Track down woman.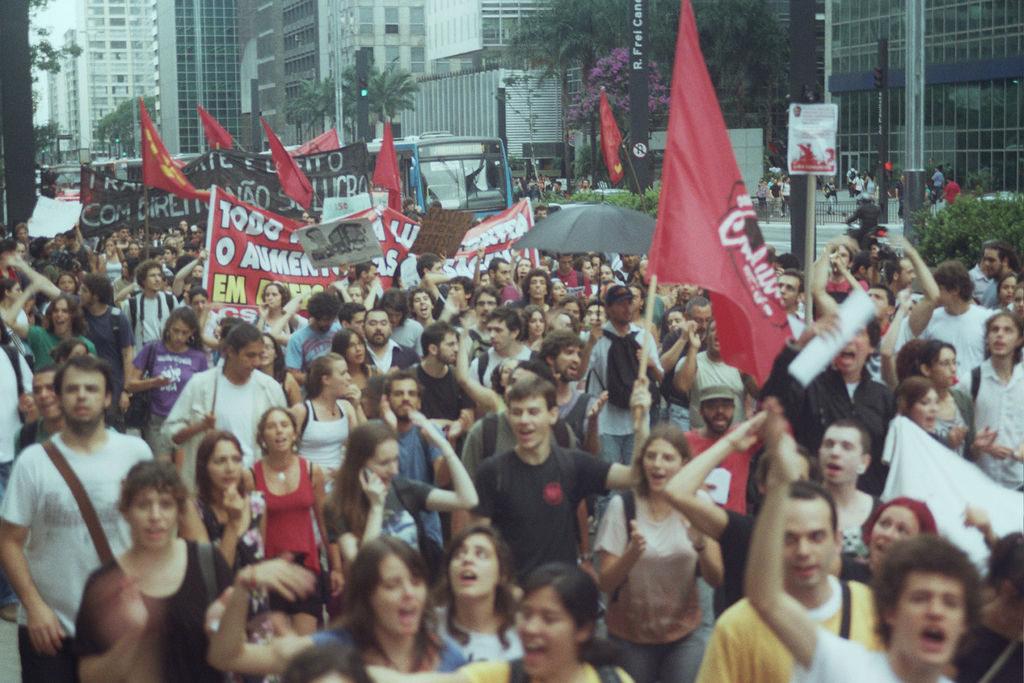
Tracked to {"x1": 556, "y1": 431, "x2": 735, "y2": 677}.
